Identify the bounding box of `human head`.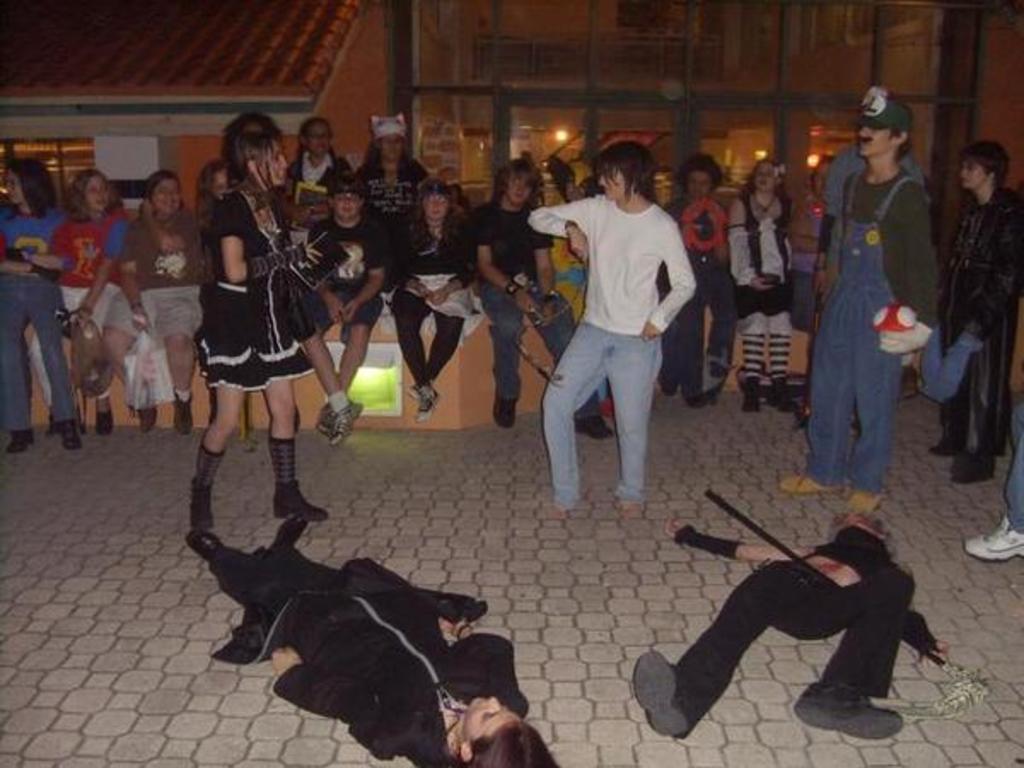
201 167 232 207.
